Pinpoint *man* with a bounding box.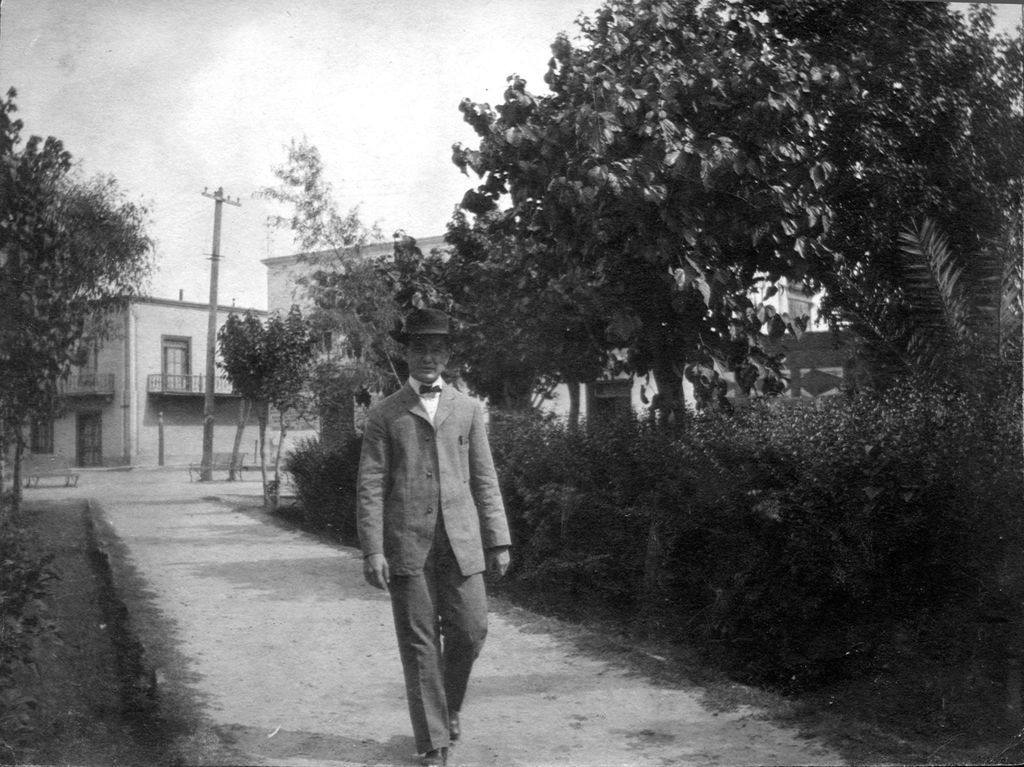
pyautogui.locateOnScreen(348, 347, 508, 753).
